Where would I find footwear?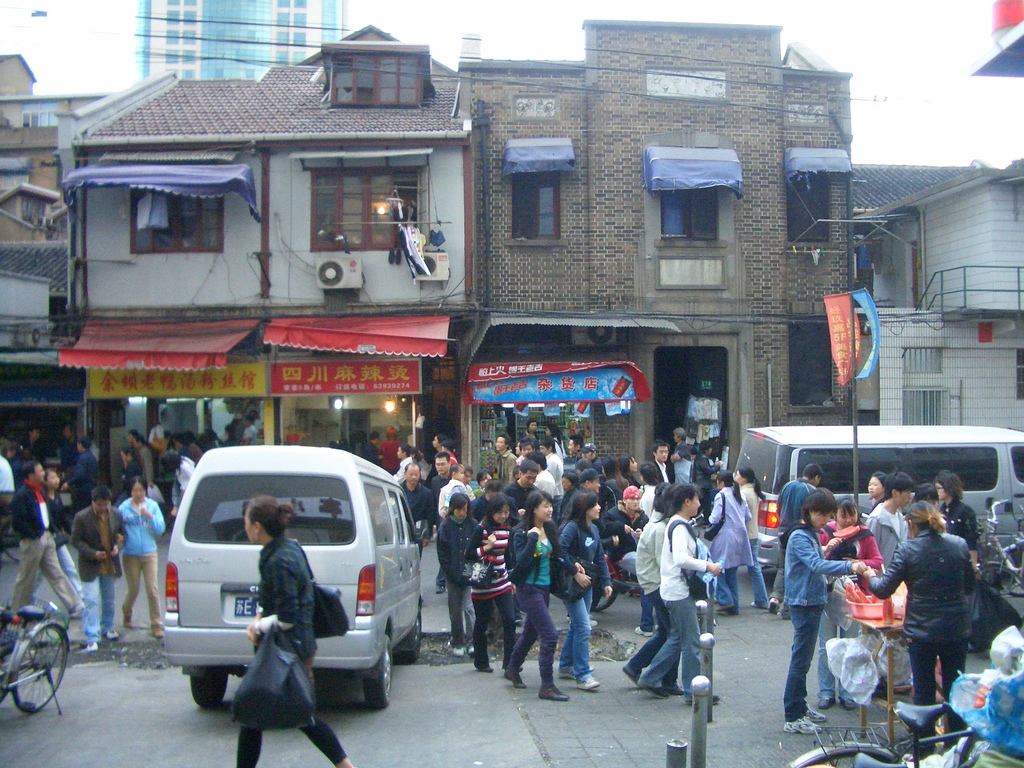
At Rect(439, 585, 444, 591).
